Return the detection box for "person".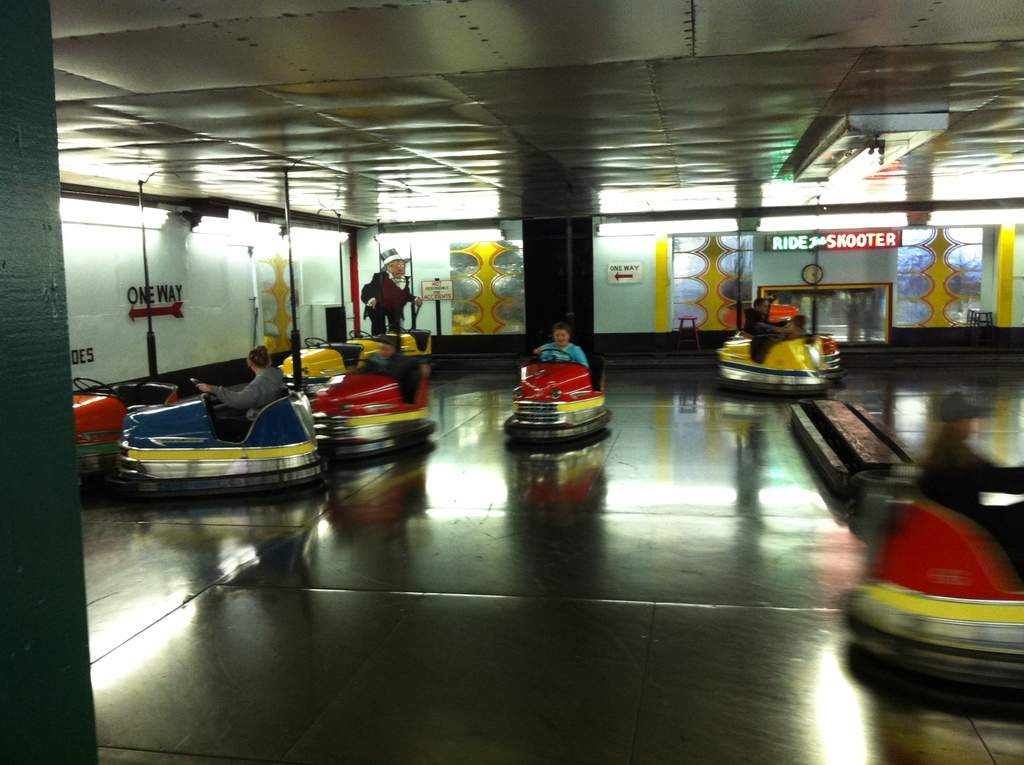
<bbox>912, 389, 1023, 590</bbox>.
